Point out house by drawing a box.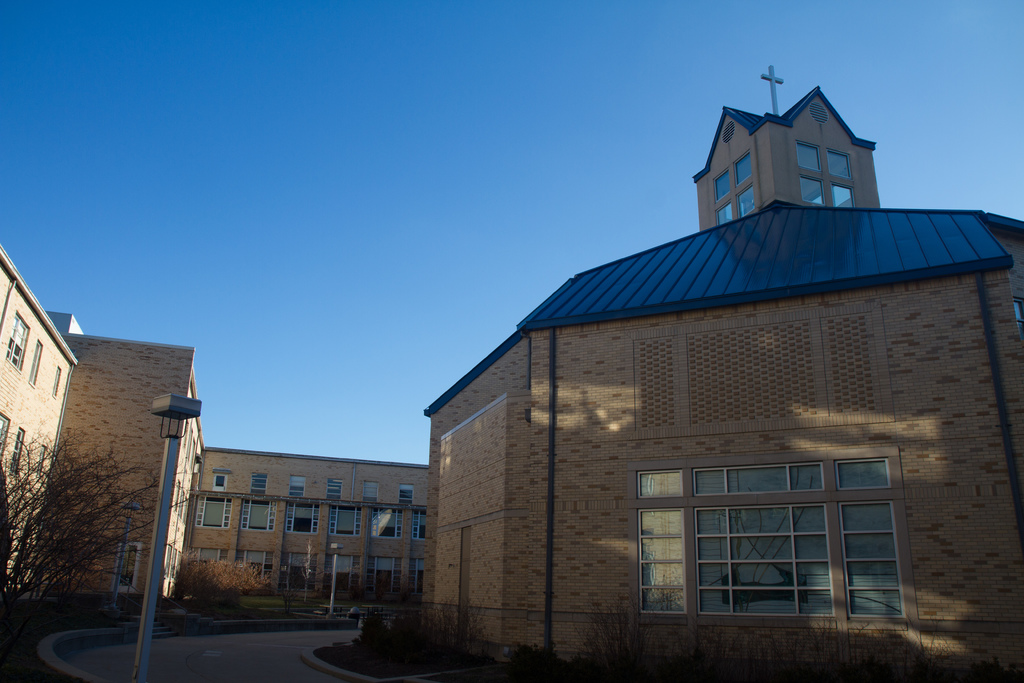
(371, 69, 979, 657).
